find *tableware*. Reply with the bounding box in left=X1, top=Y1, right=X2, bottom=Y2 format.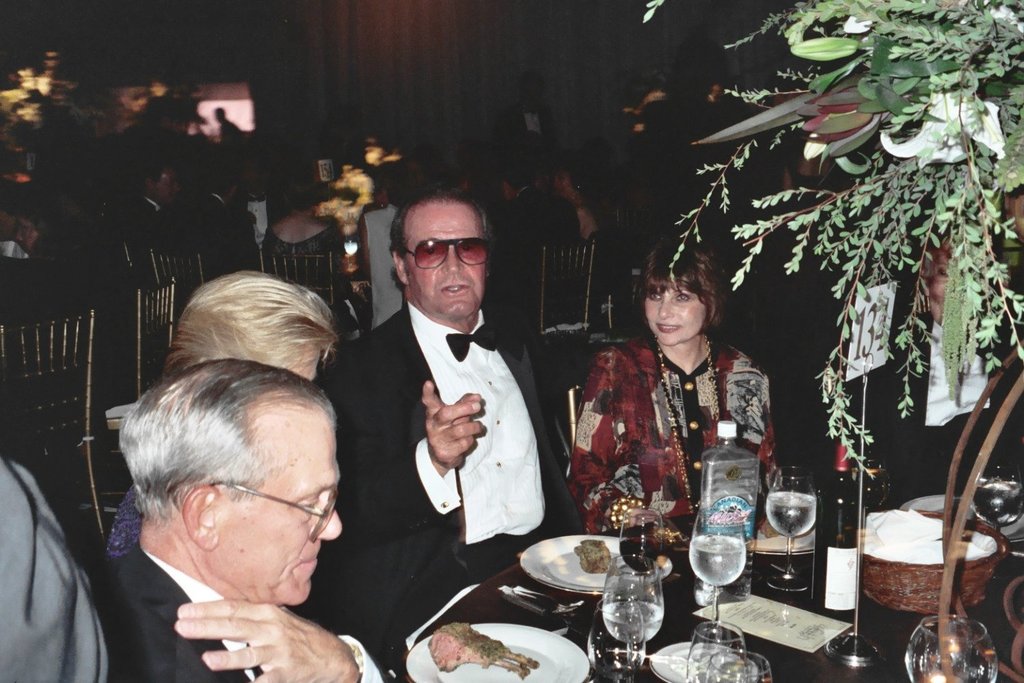
left=597, top=561, right=673, bottom=671.
